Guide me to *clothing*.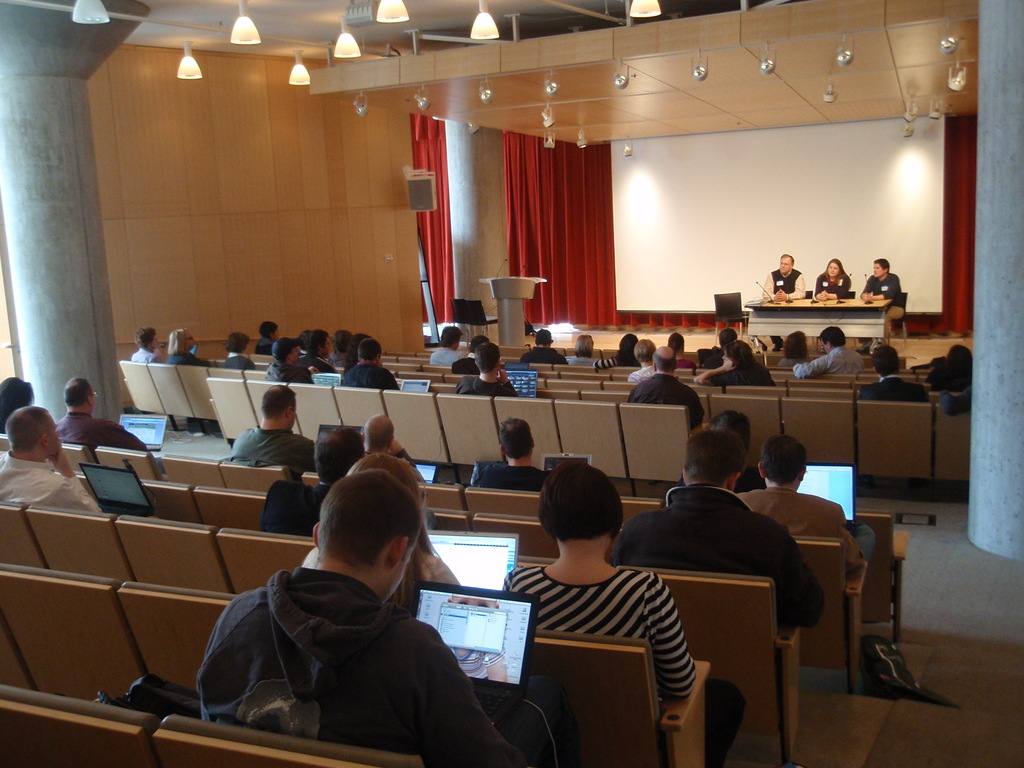
Guidance: 55/416/145/454.
